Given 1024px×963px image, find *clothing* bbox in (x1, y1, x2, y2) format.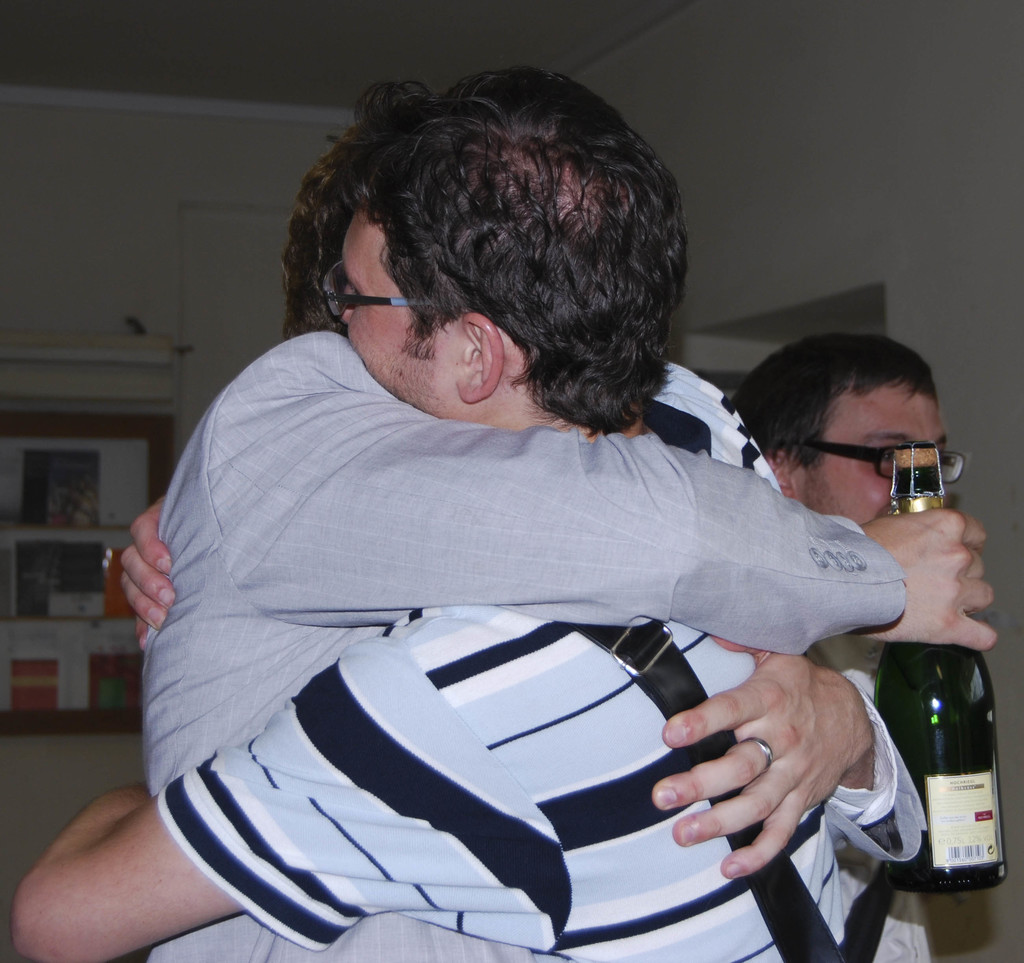
(154, 356, 932, 962).
